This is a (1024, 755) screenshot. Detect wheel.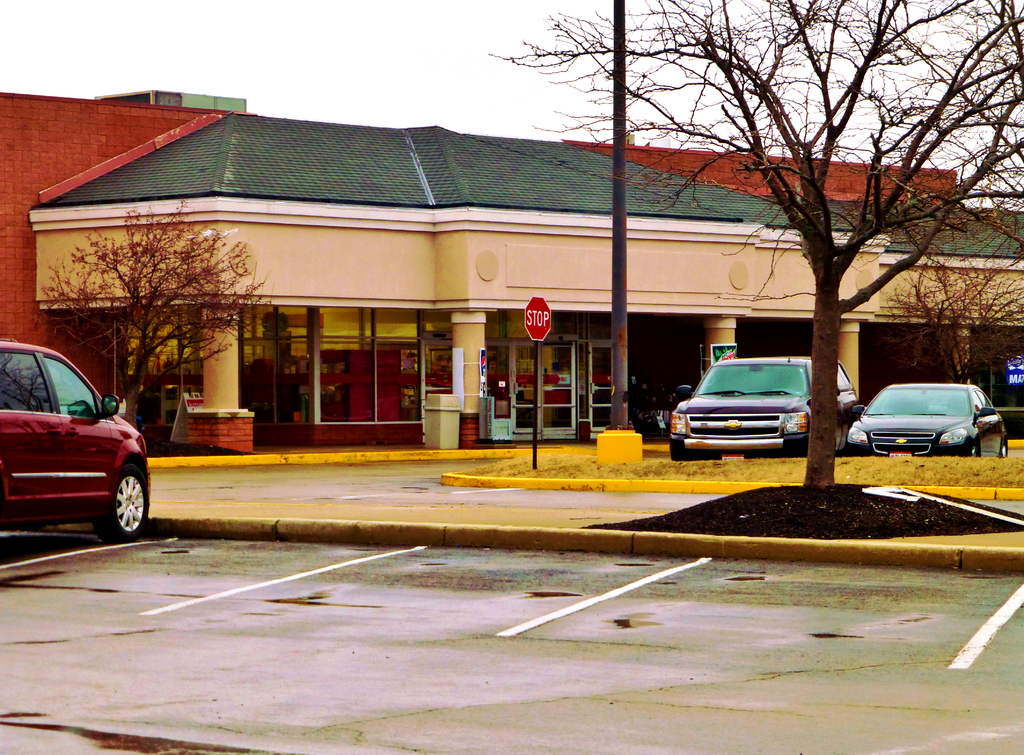
x1=967, y1=440, x2=983, y2=456.
